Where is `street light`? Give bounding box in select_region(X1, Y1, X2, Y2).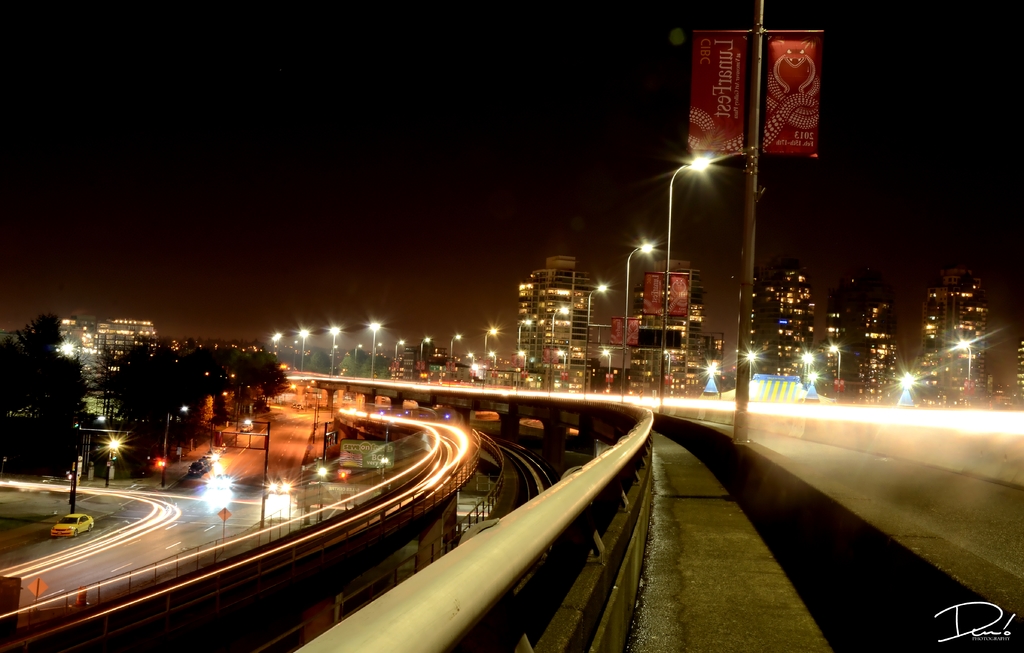
select_region(241, 418, 273, 500).
